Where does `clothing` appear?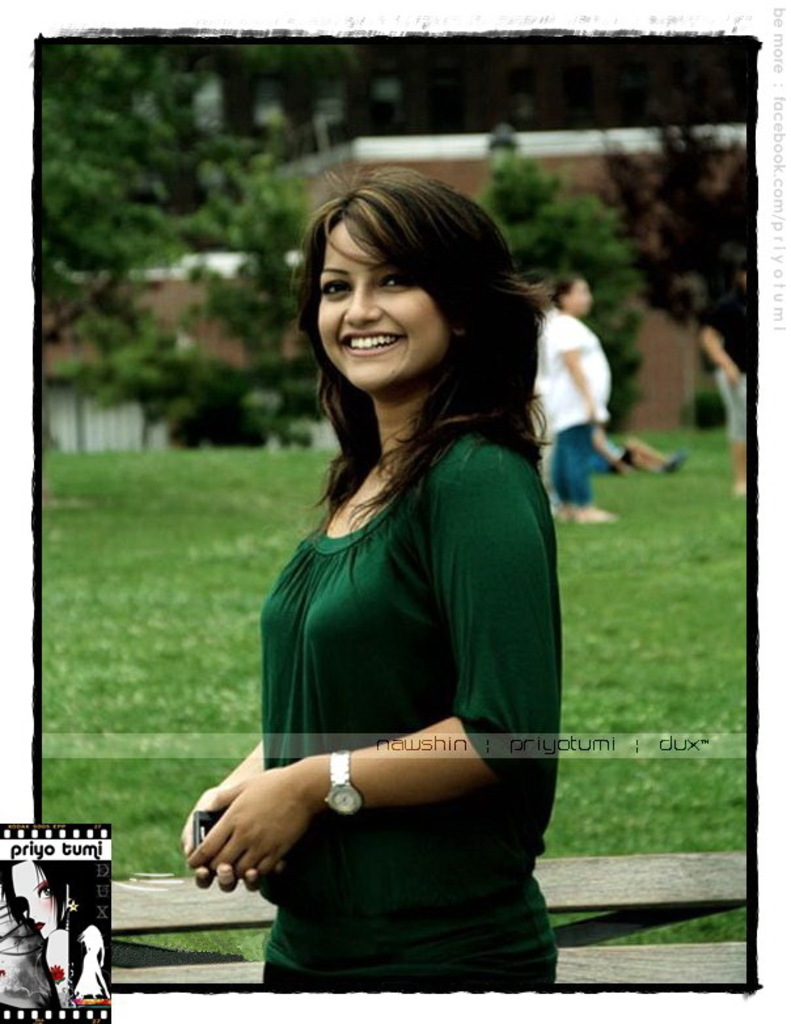
Appears at bbox(543, 312, 614, 509).
